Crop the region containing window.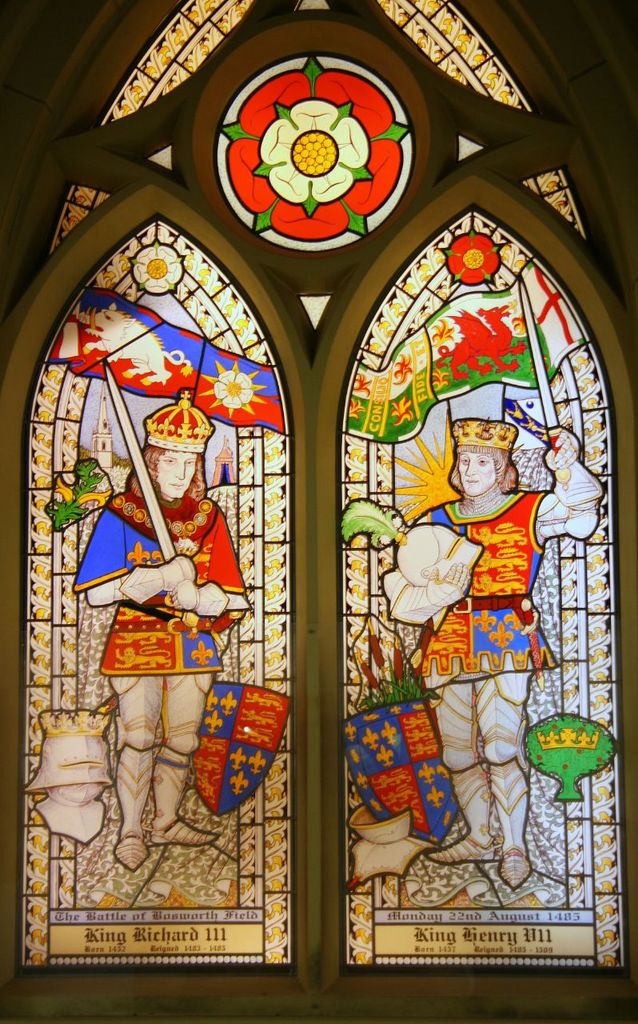
Crop region: (20,74,604,999).
